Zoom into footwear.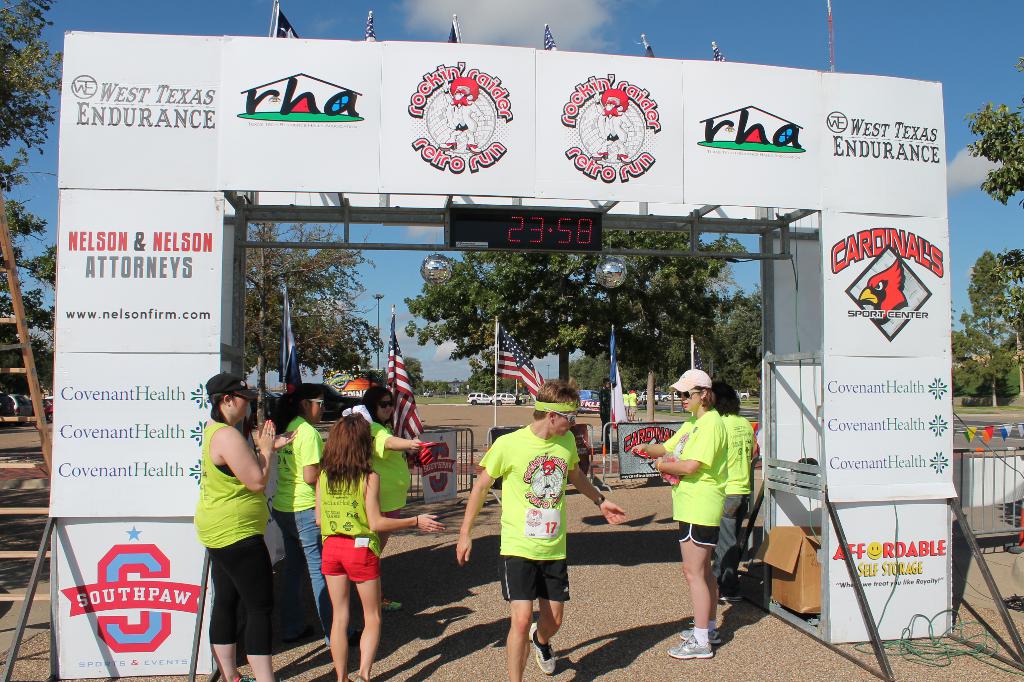
Zoom target: [left=669, top=638, right=713, bottom=658].
